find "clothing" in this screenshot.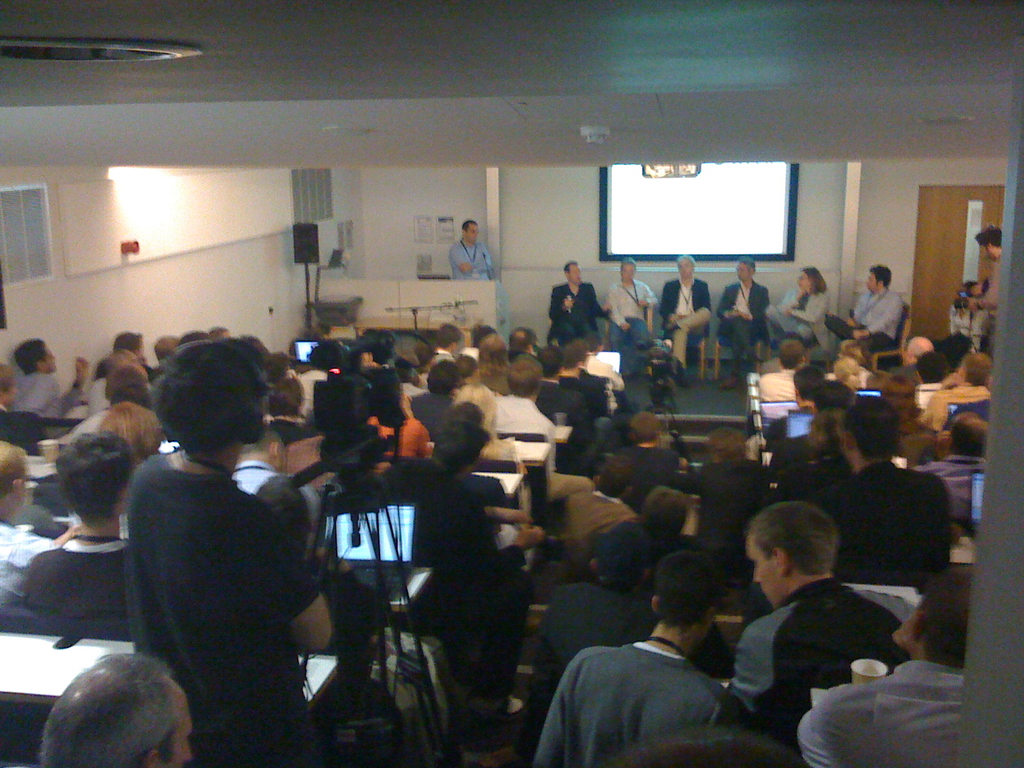
The bounding box for "clothing" is (547,280,611,340).
